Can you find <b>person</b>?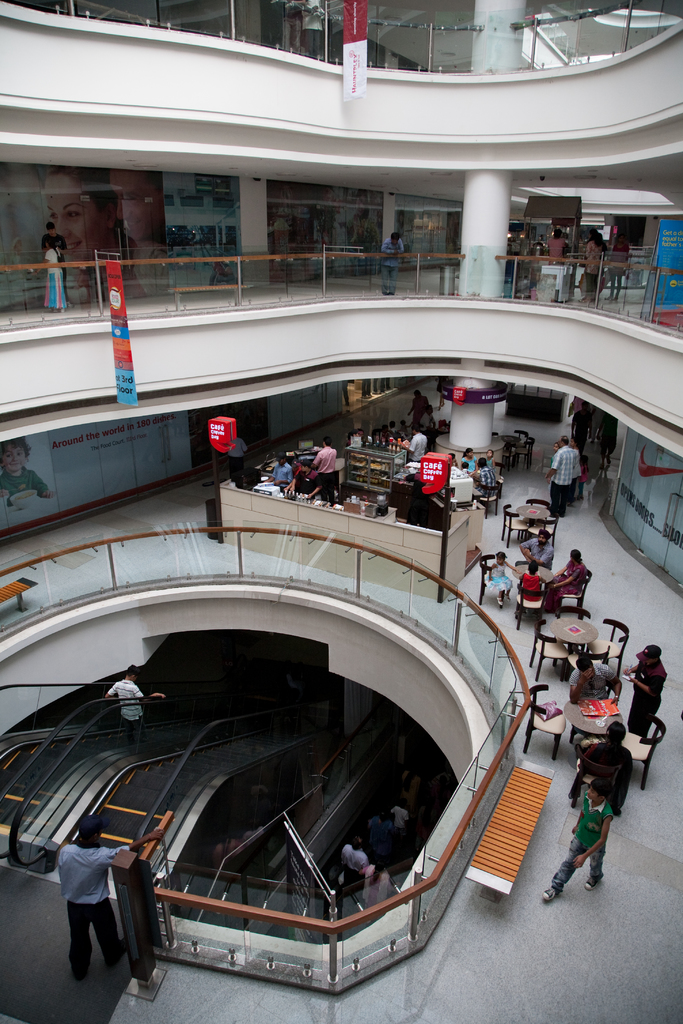
Yes, bounding box: bbox=[354, 853, 391, 924].
